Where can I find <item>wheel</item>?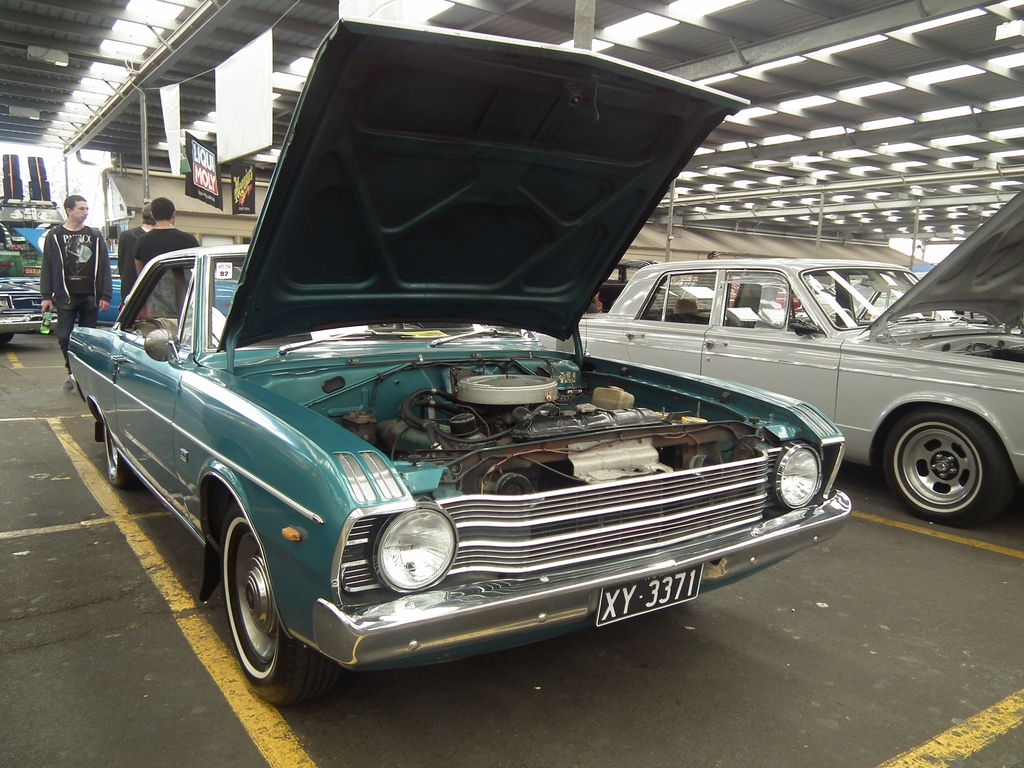
You can find it at rect(210, 524, 296, 687).
